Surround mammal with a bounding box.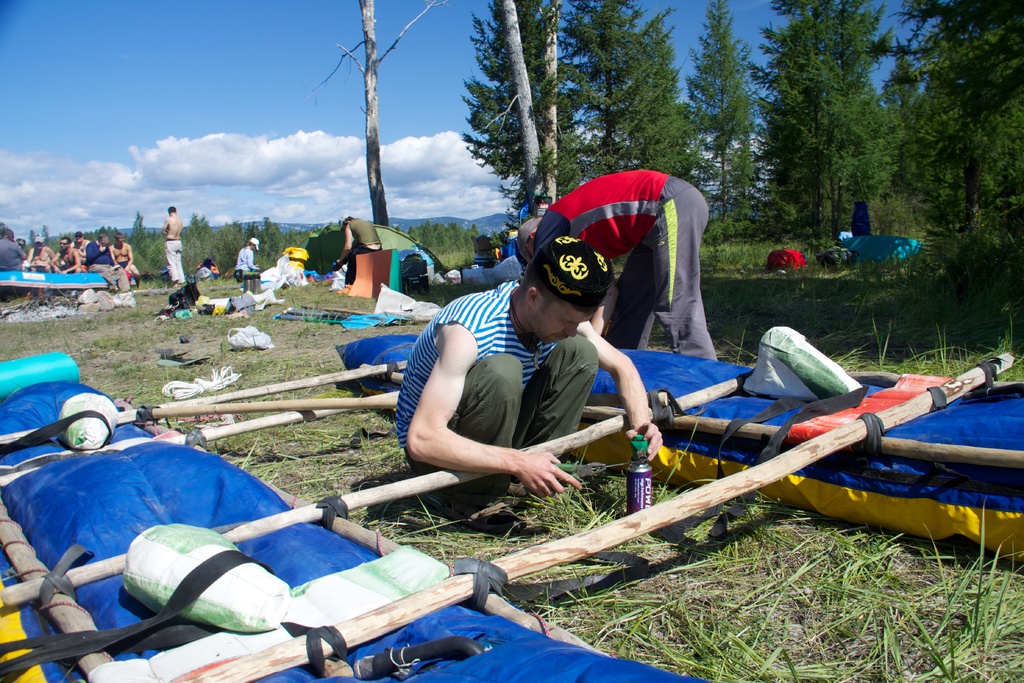
bbox=(0, 226, 24, 272).
